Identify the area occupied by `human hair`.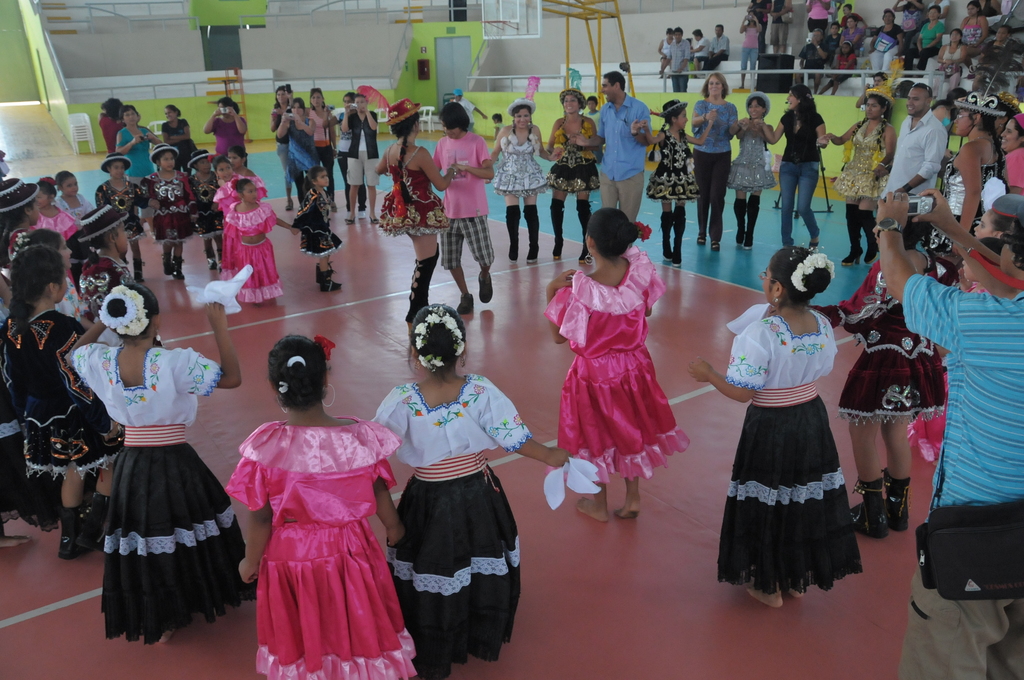
Area: 586,94,598,107.
